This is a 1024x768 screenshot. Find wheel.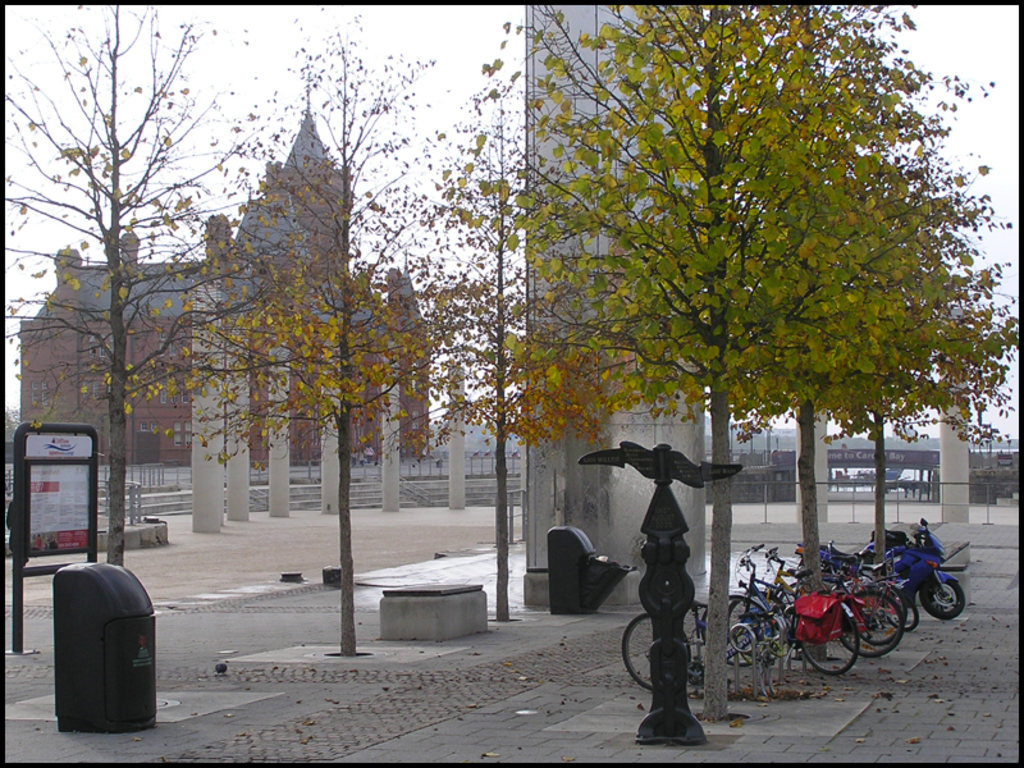
Bounding box: bbox=(726, 590, 783, 658).
